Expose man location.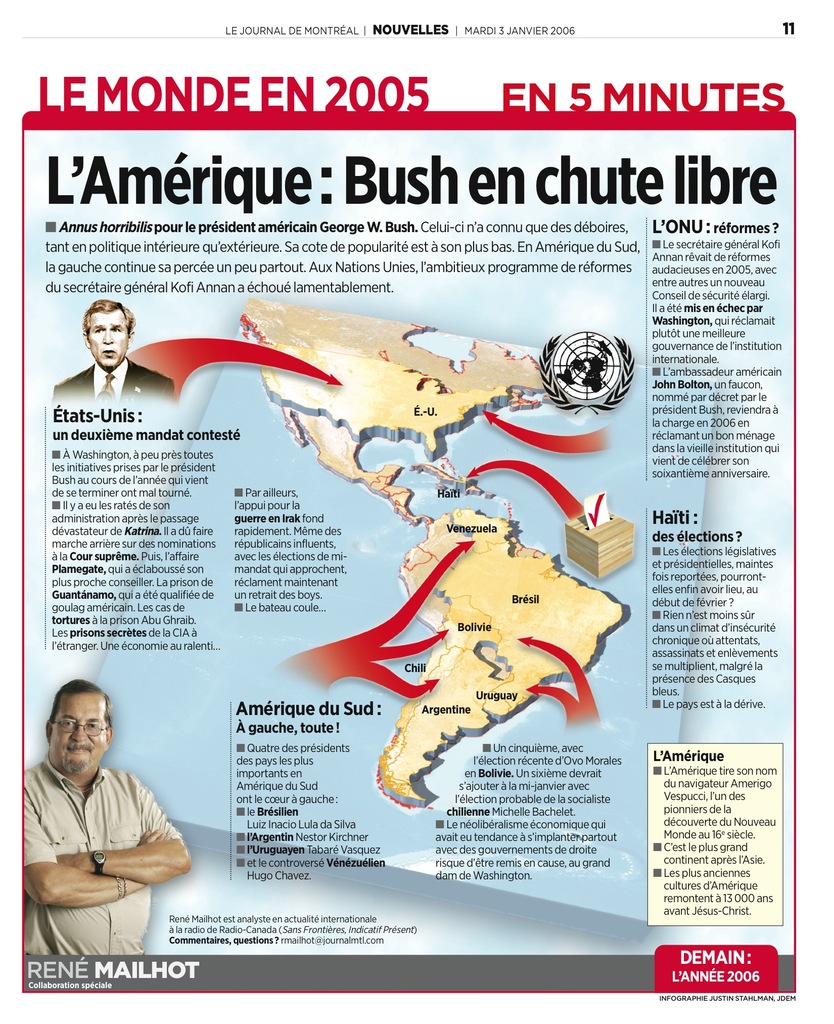
Exposed at x1=57, y1=300, x2=187, y2=417.
